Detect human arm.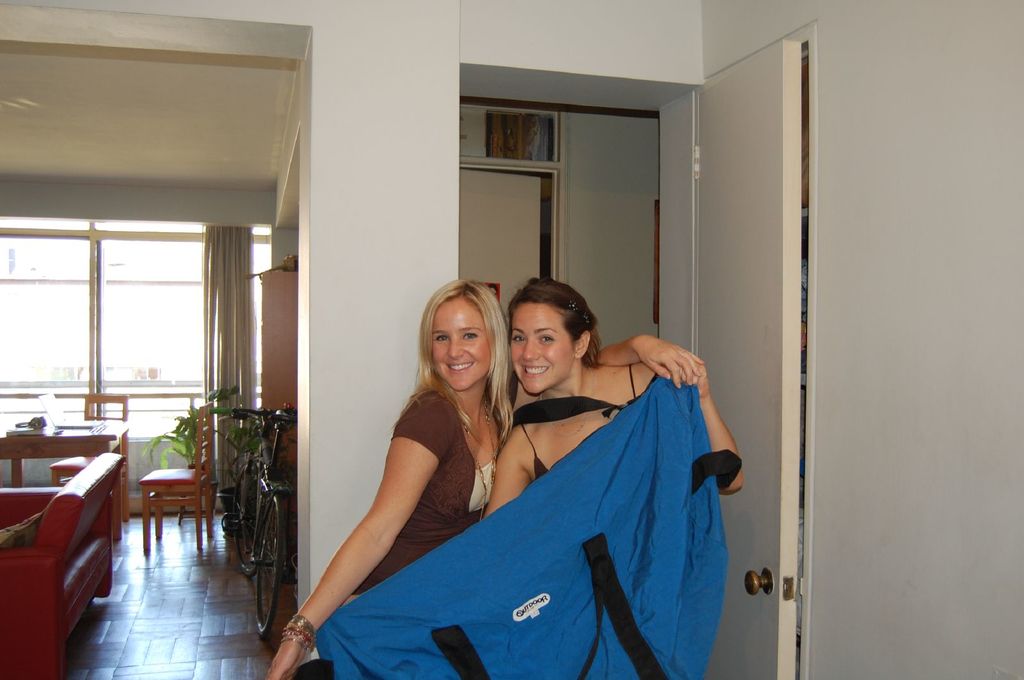
Detected at l=267, t=402, r=444, b=679.
